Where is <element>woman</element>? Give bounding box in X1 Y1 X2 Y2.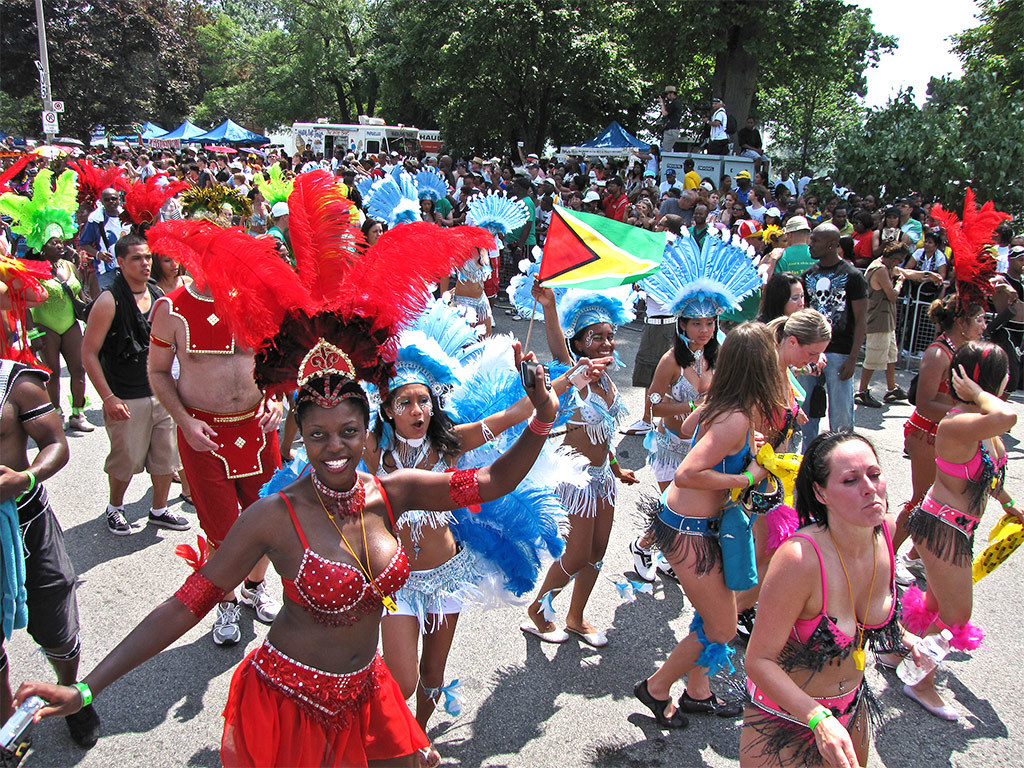
725 197 737 222.
